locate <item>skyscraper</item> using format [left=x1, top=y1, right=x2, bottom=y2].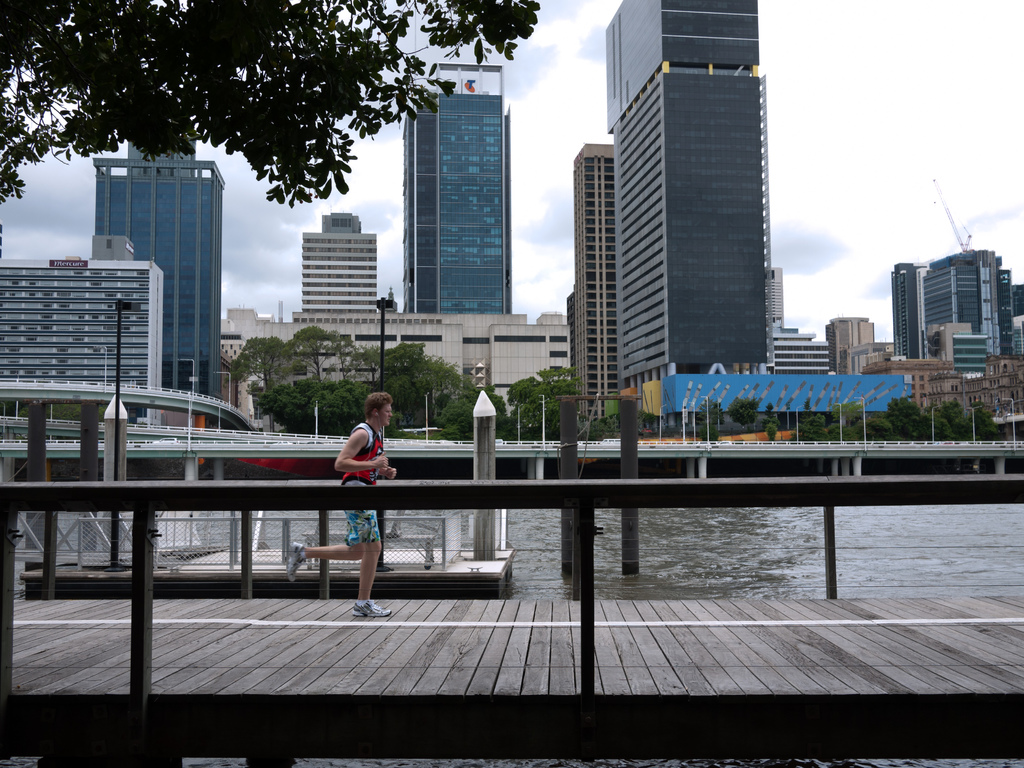
[left=295, top=211, right=387, bottom=338].
